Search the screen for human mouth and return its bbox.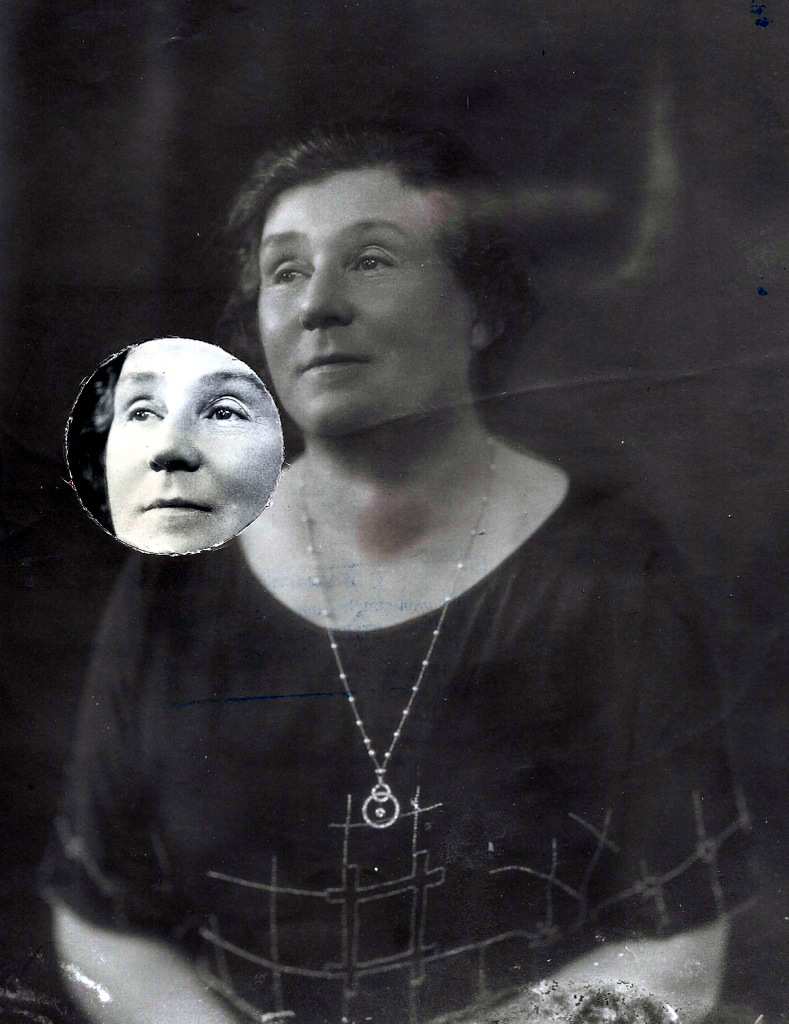
Found: Rect(136, 491, 216, 527).
